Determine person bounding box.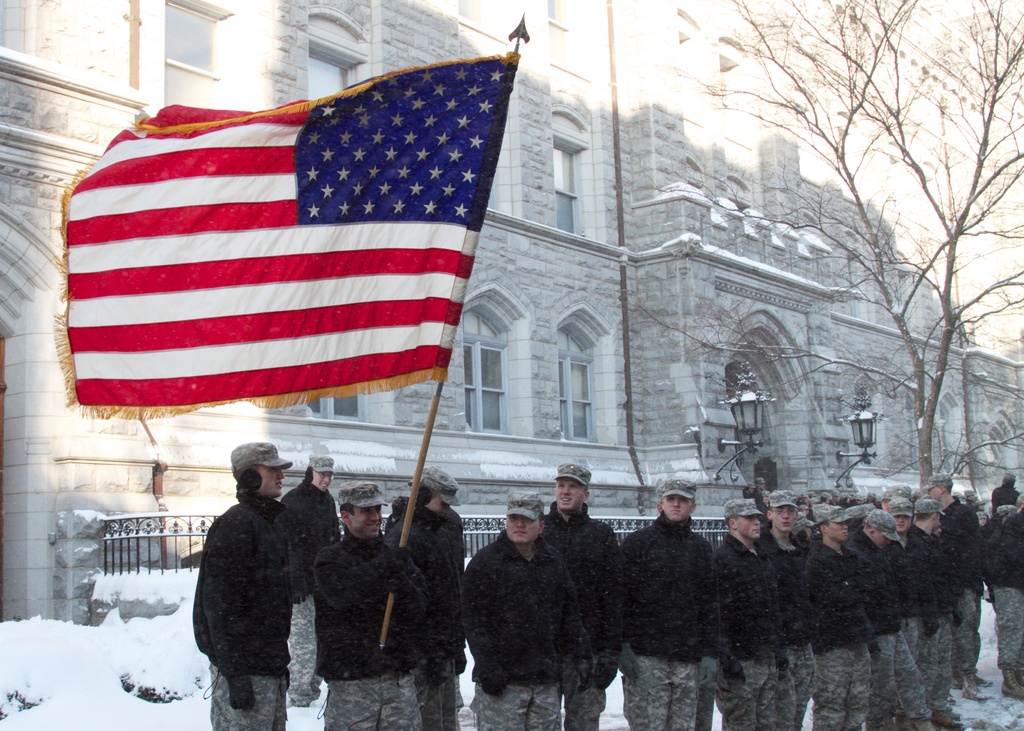
Determined: rect(311, 478, 433, 730).
